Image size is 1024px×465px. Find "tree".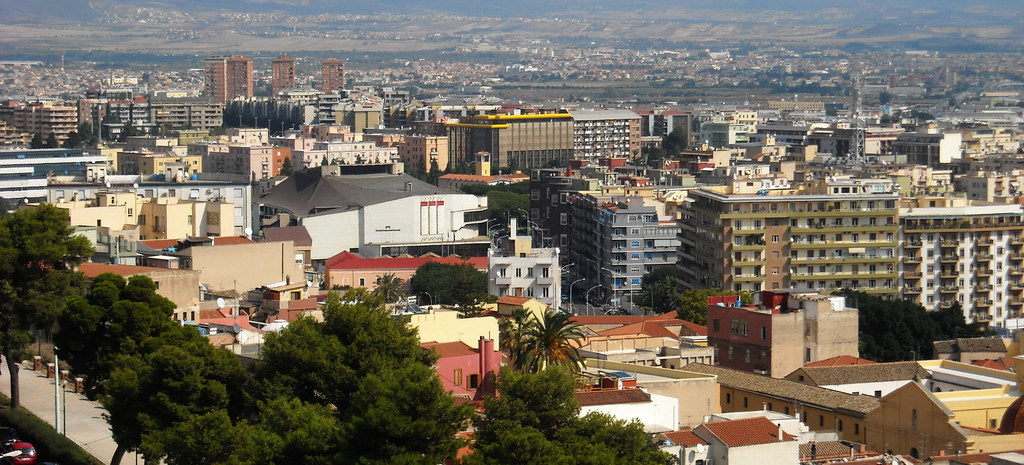
region(411, 260, 504, 316).
